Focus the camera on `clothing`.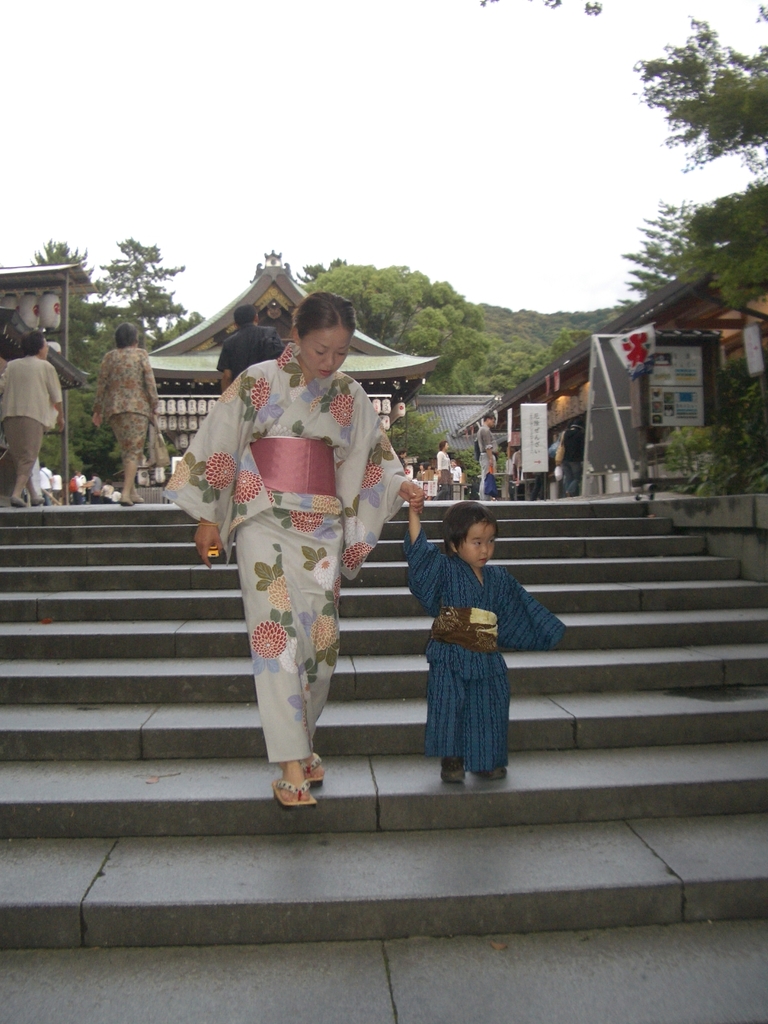
Focus region: 397:455:404:469.
